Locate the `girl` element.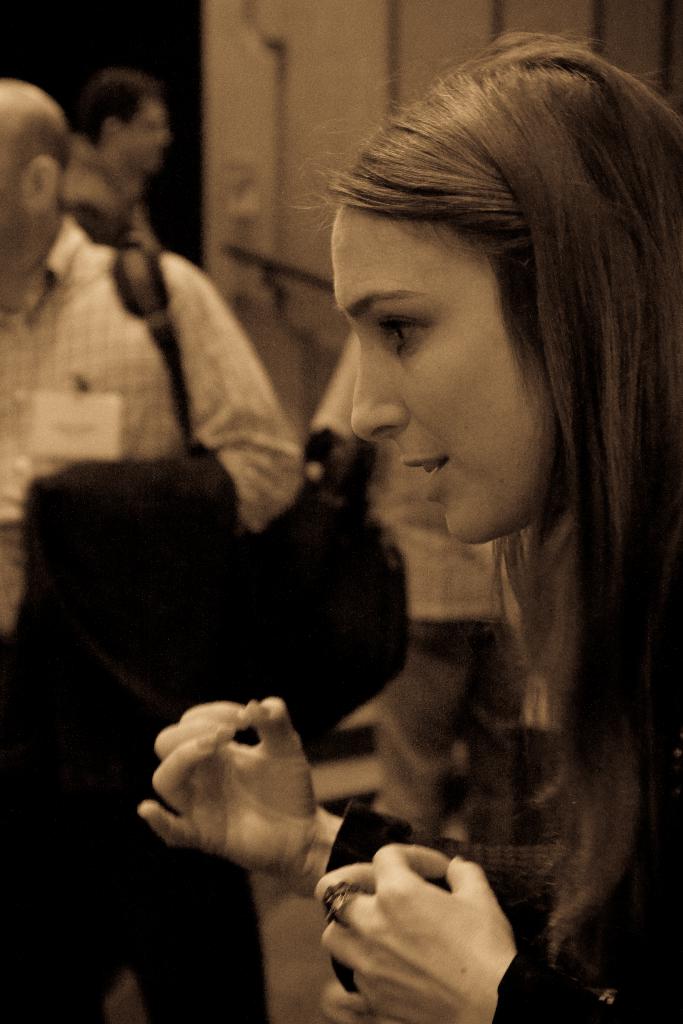
Element bbox: region(136, 21, 682, 1023).
